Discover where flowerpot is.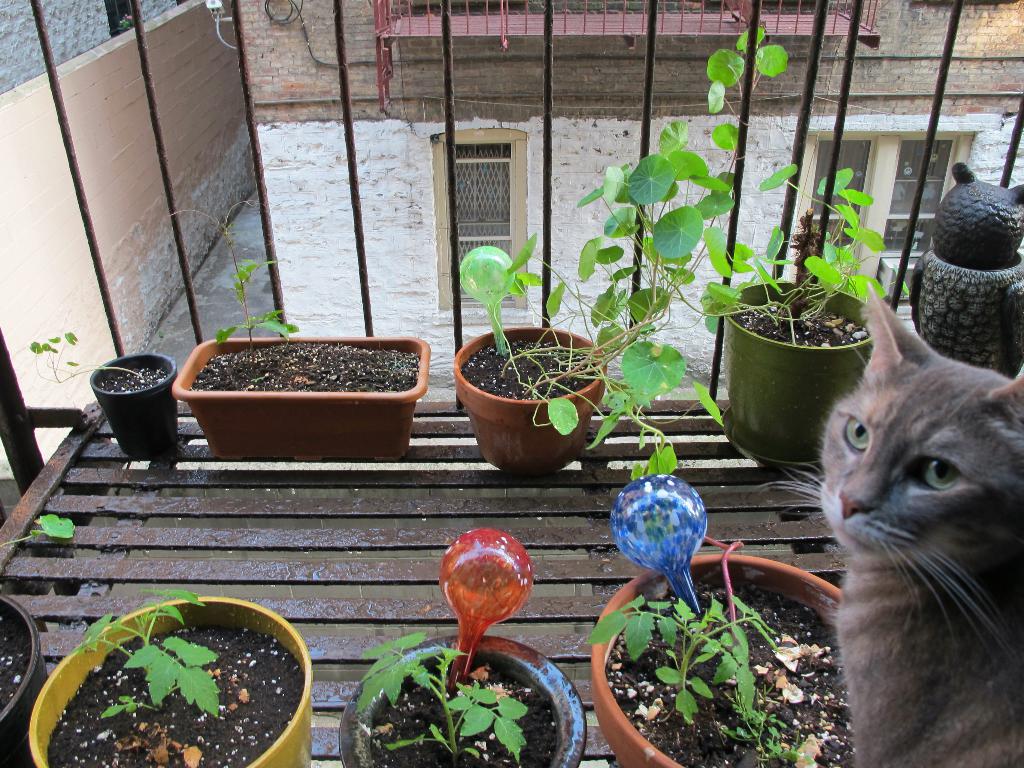
Discovered at 0/585/52/744.
